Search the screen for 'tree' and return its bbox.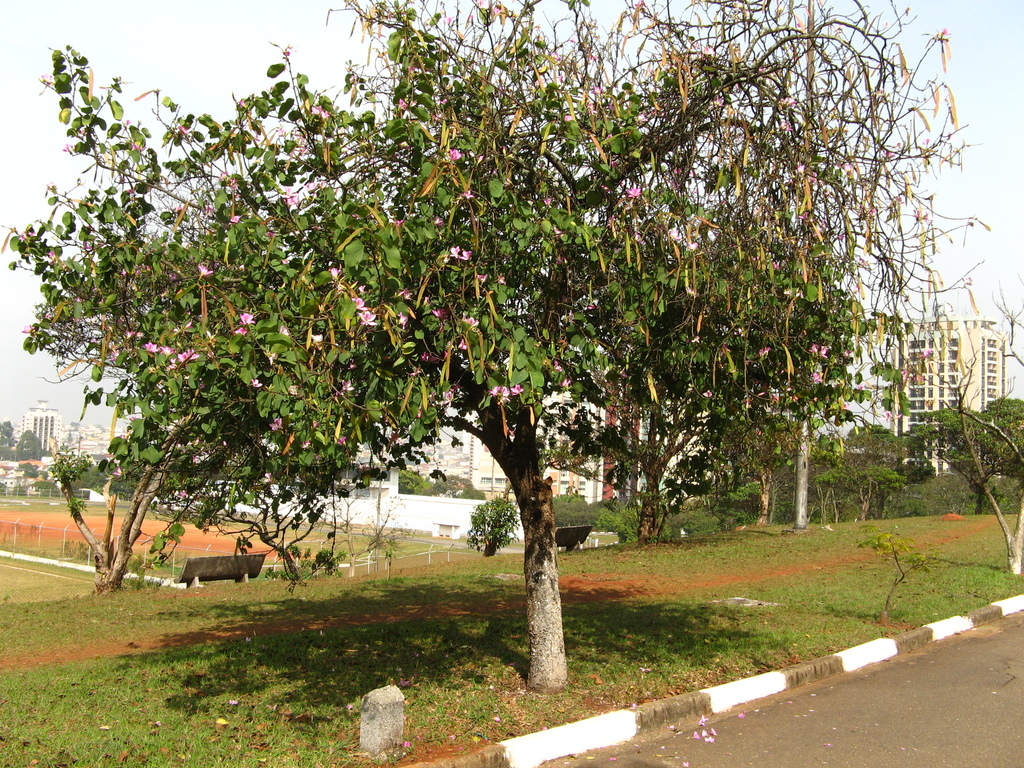
Found: <bbox>20, 426, 45, 463</bbox>.
